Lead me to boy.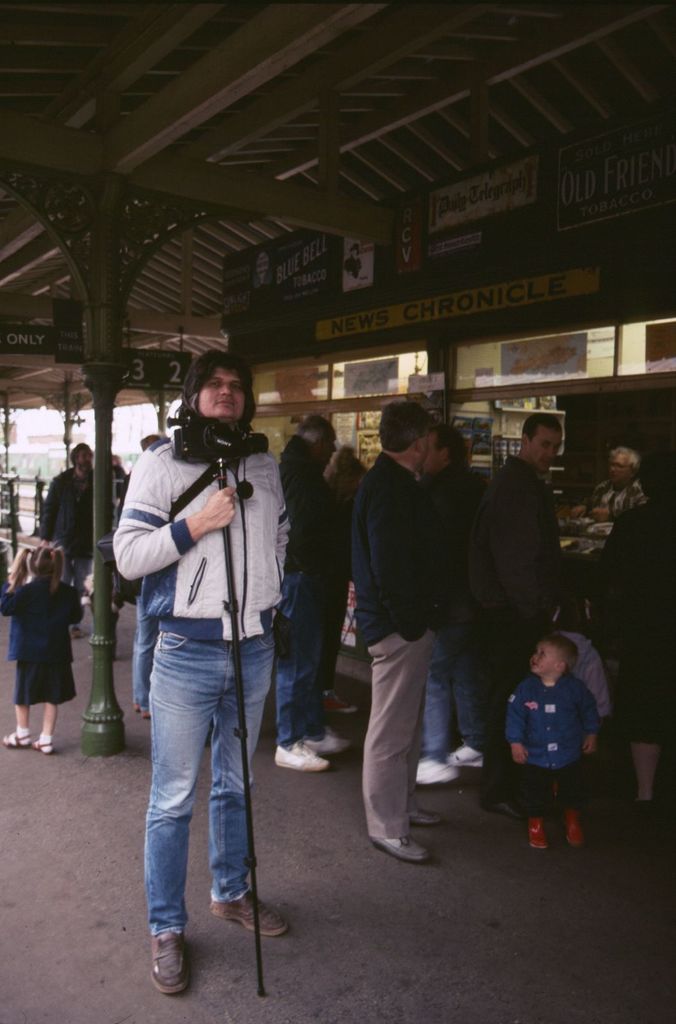
Lead to box=[558, 597, 614, 796].
